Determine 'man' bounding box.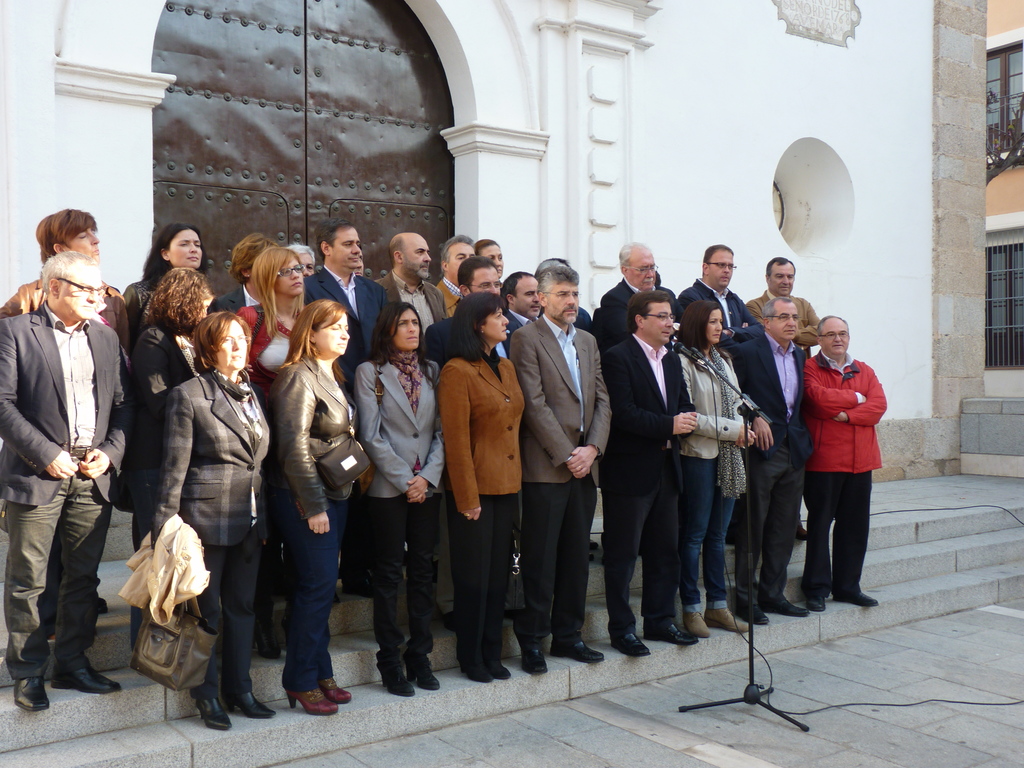
Determined: (300,210,396,399).
